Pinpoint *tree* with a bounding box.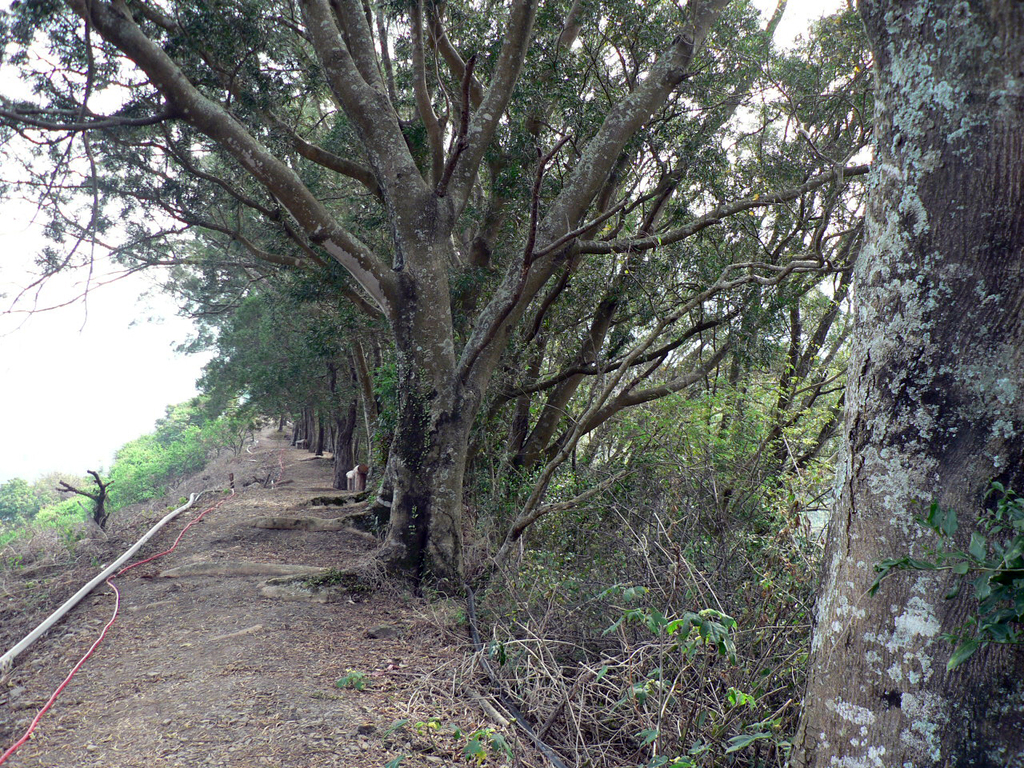
779, 0, 1023, 767.
